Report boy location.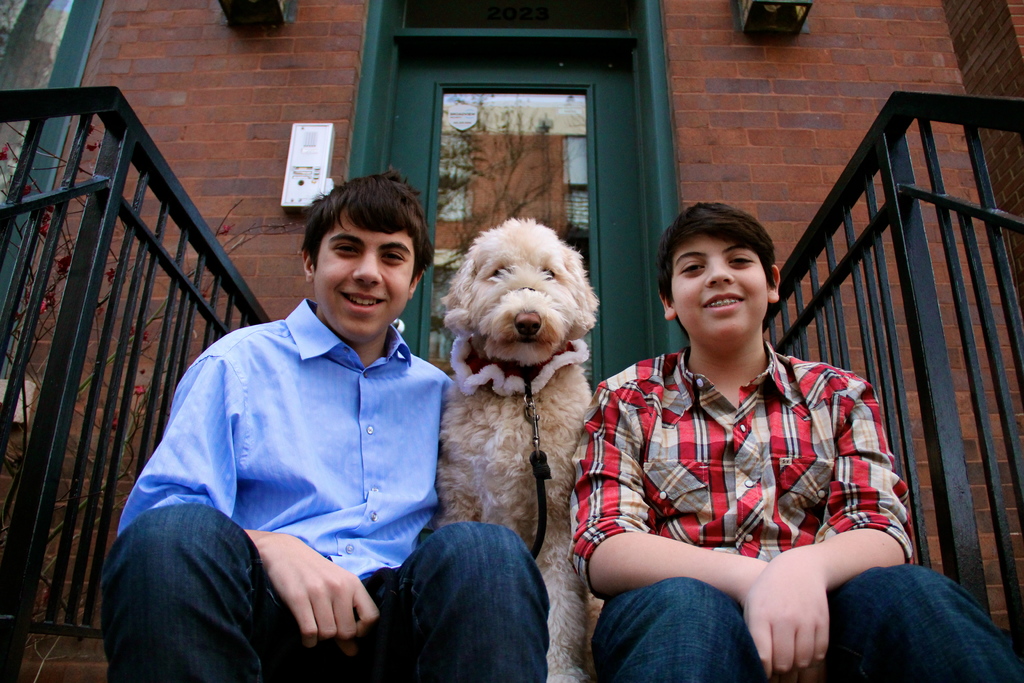
Report: bbox(584, 197, 892, 659).
